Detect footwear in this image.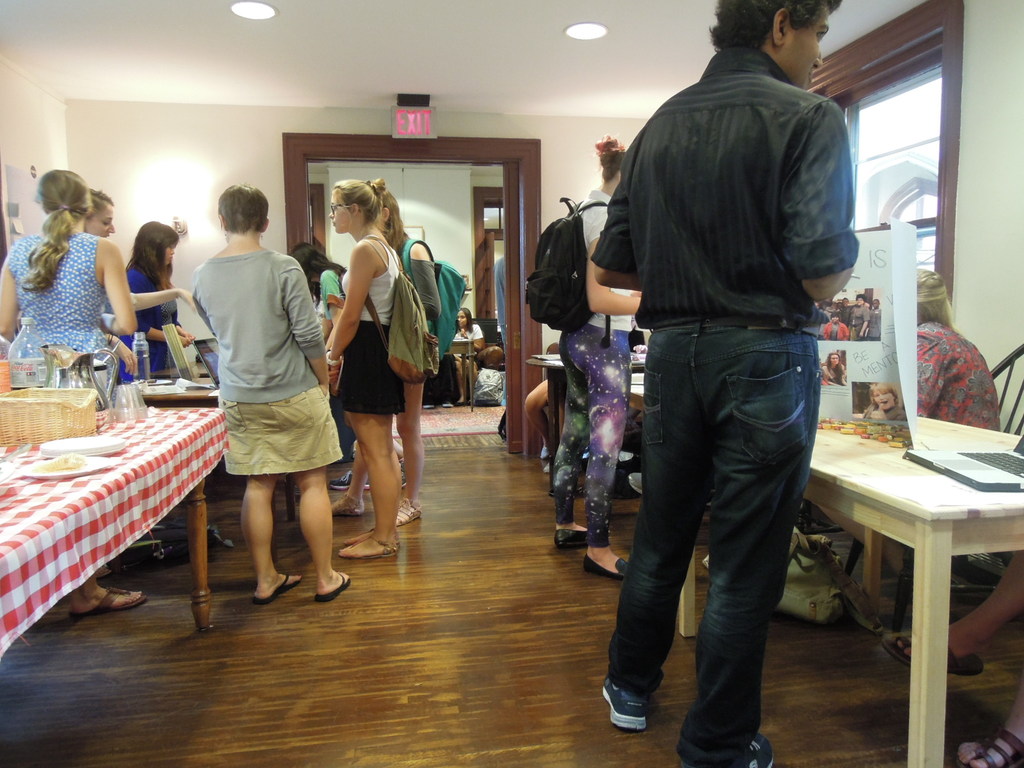
Detection: Rect(70, 586, 146, 614).
